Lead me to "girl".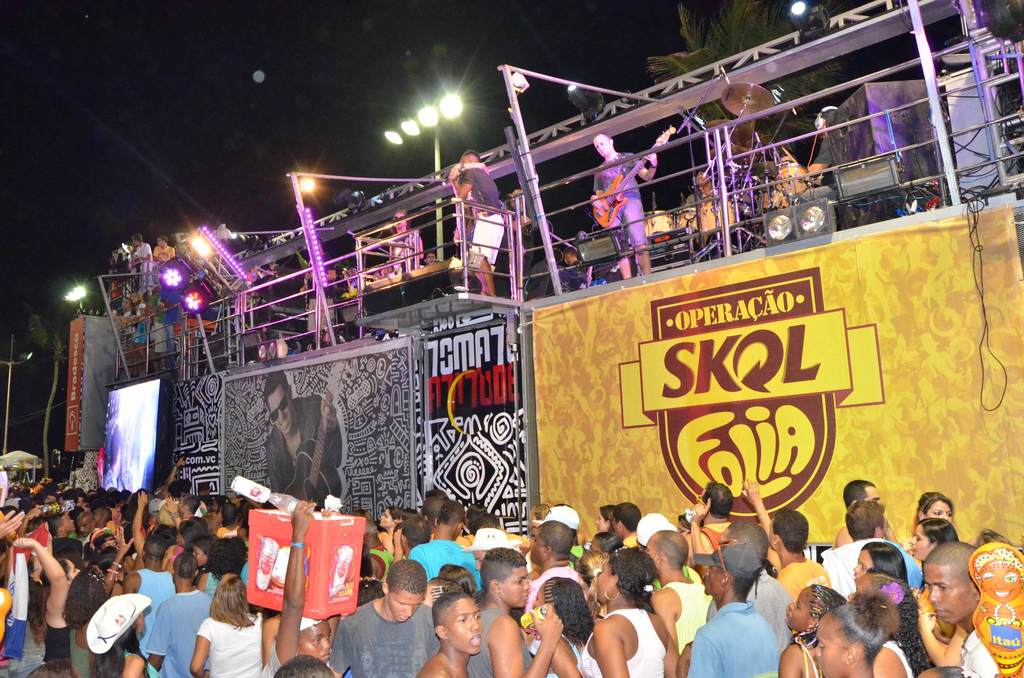
Lead to 61:528:134:677.
